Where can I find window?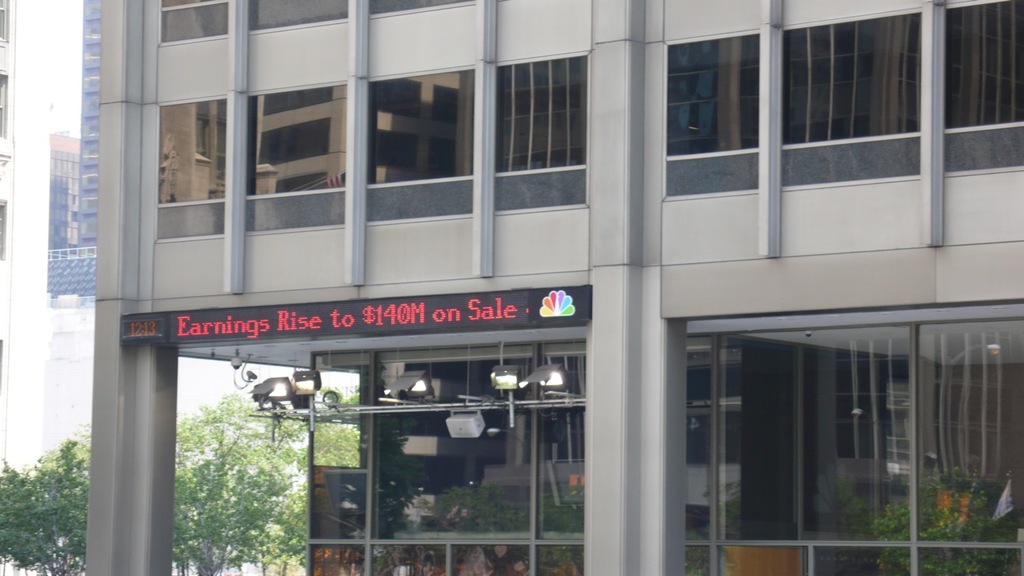
You can find it at (364,68,476,187).
